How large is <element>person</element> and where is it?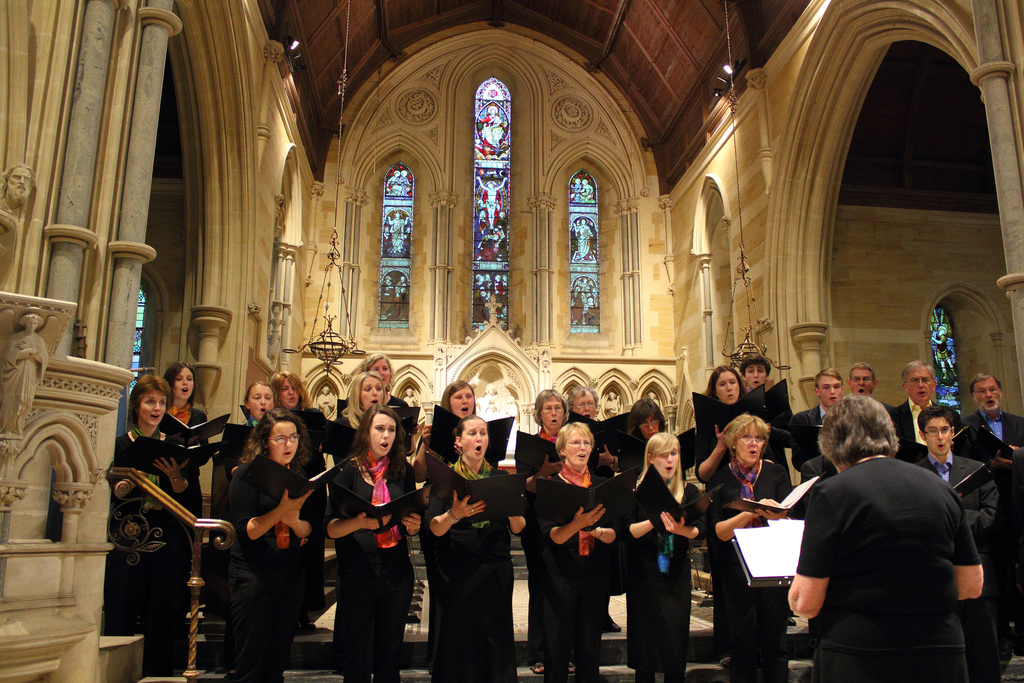
Bounding box: [x1=0, y1=161, x2=33, y2=206].
